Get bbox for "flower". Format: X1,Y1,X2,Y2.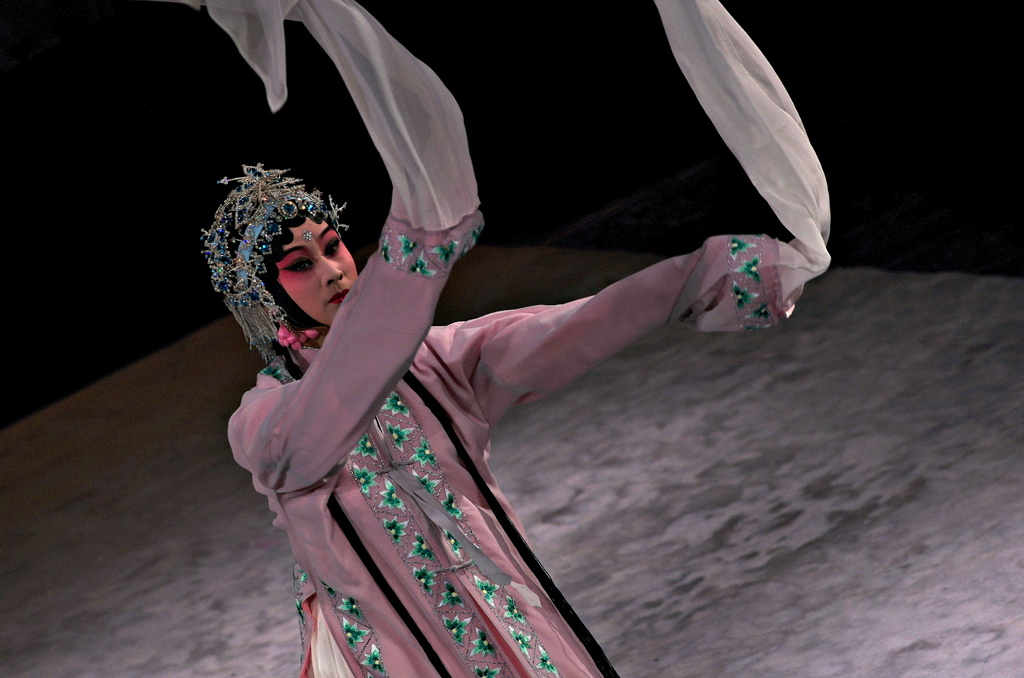
413,569,436,595.
